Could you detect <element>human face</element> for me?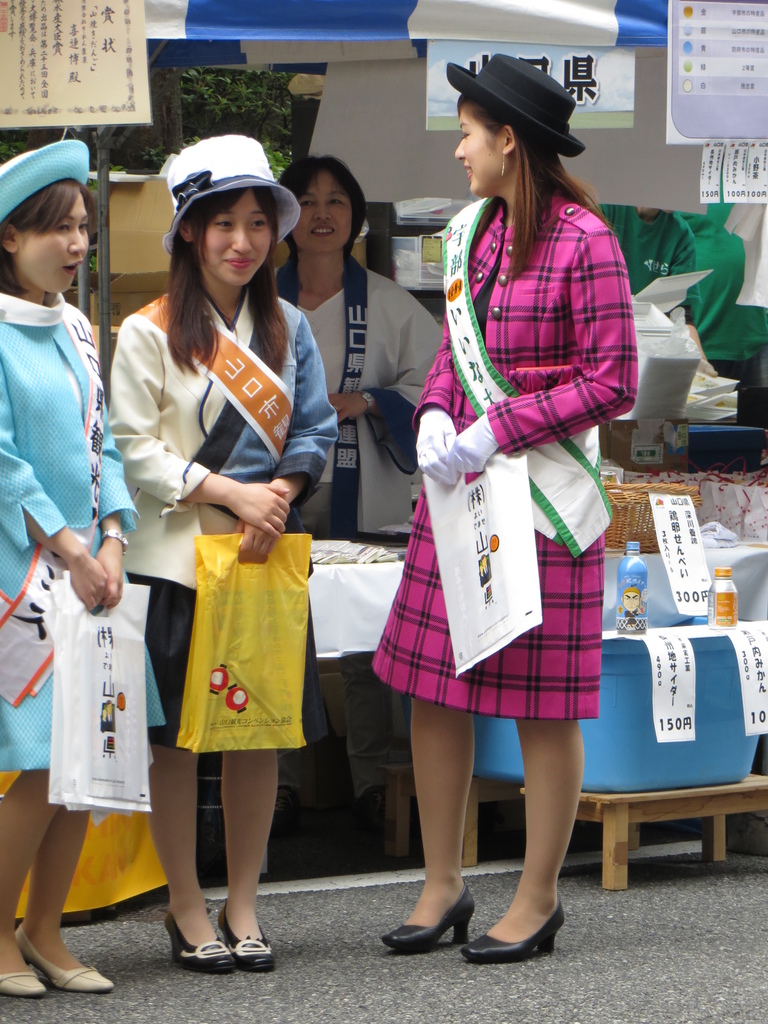
Detection result: BBox(451, 106, 501, 195).
